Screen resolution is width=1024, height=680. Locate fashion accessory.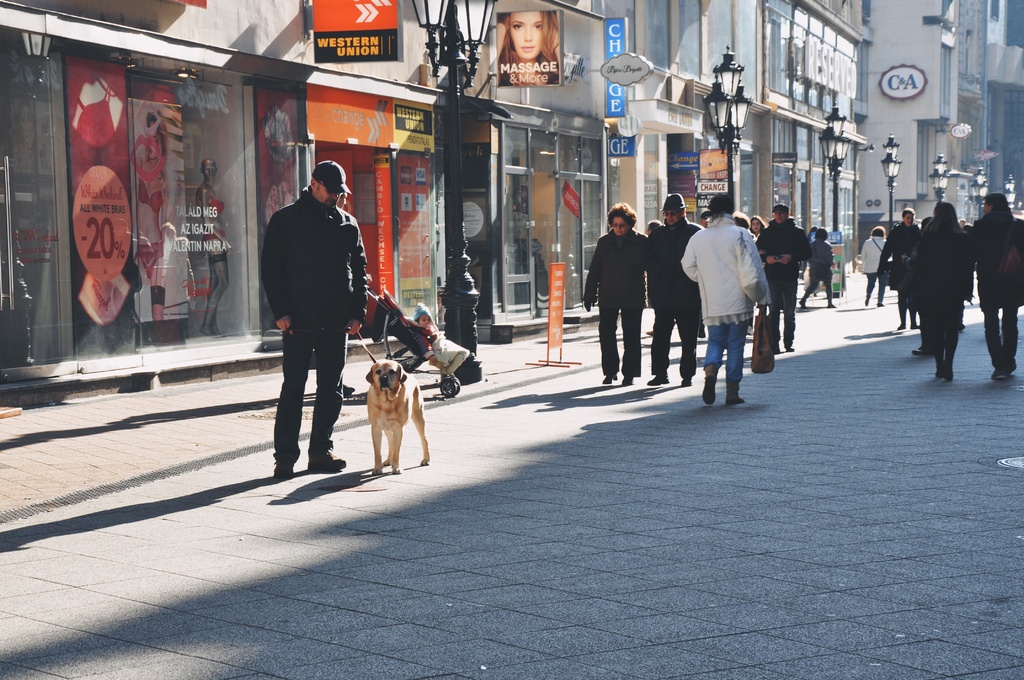
[left=661, top=193, right=686, bottom=211].
